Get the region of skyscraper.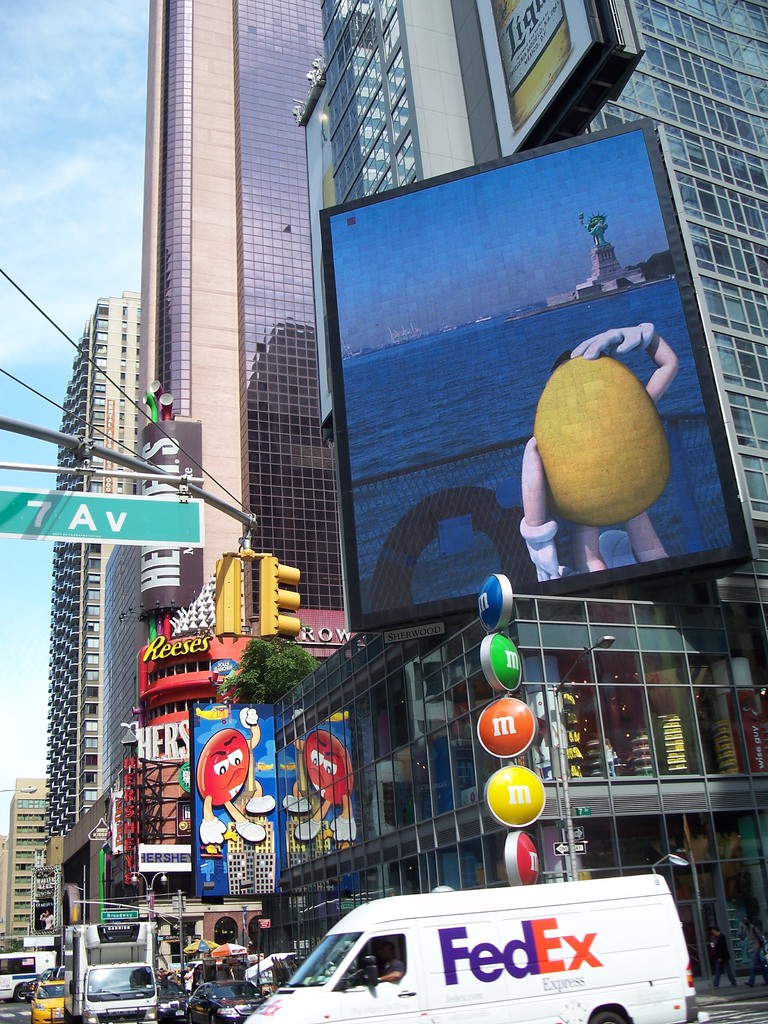
[0,781,57,945].
